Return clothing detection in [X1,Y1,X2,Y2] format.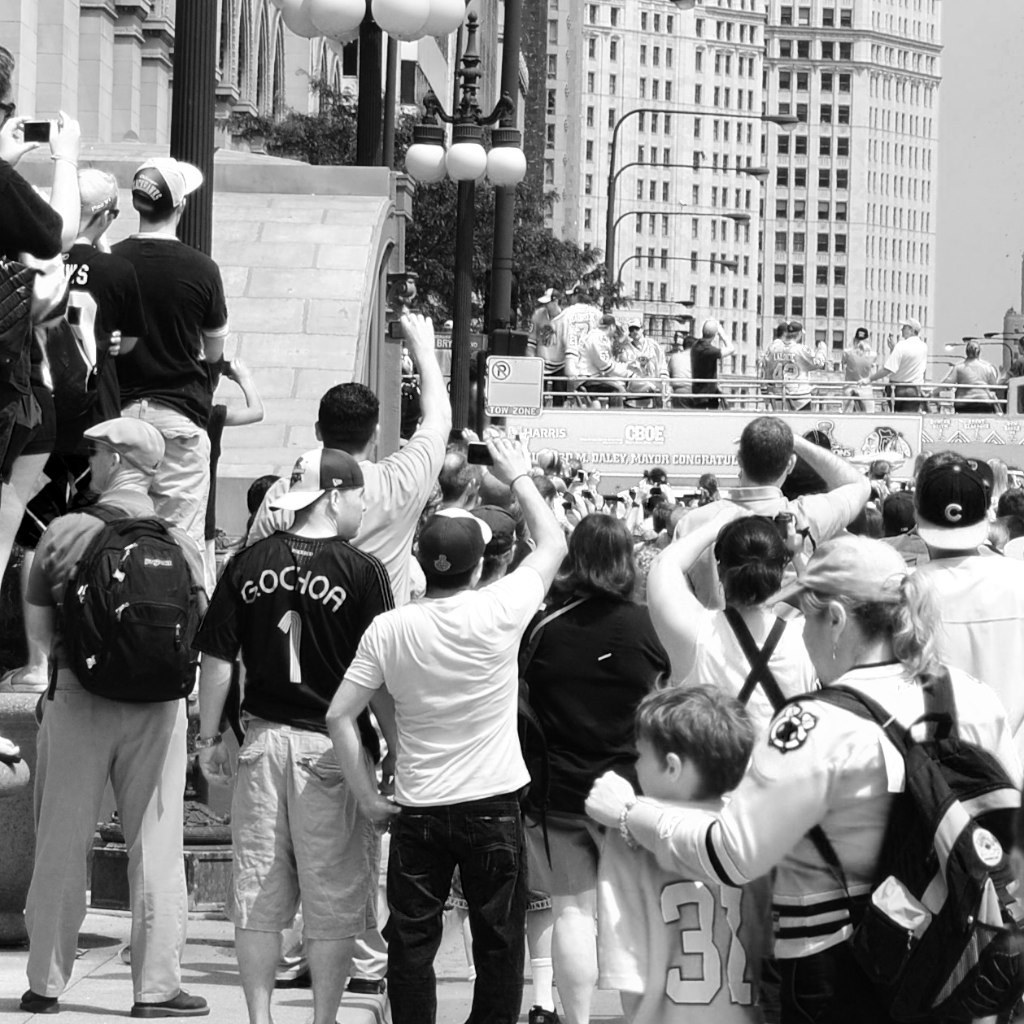
[756,346,787,399].
